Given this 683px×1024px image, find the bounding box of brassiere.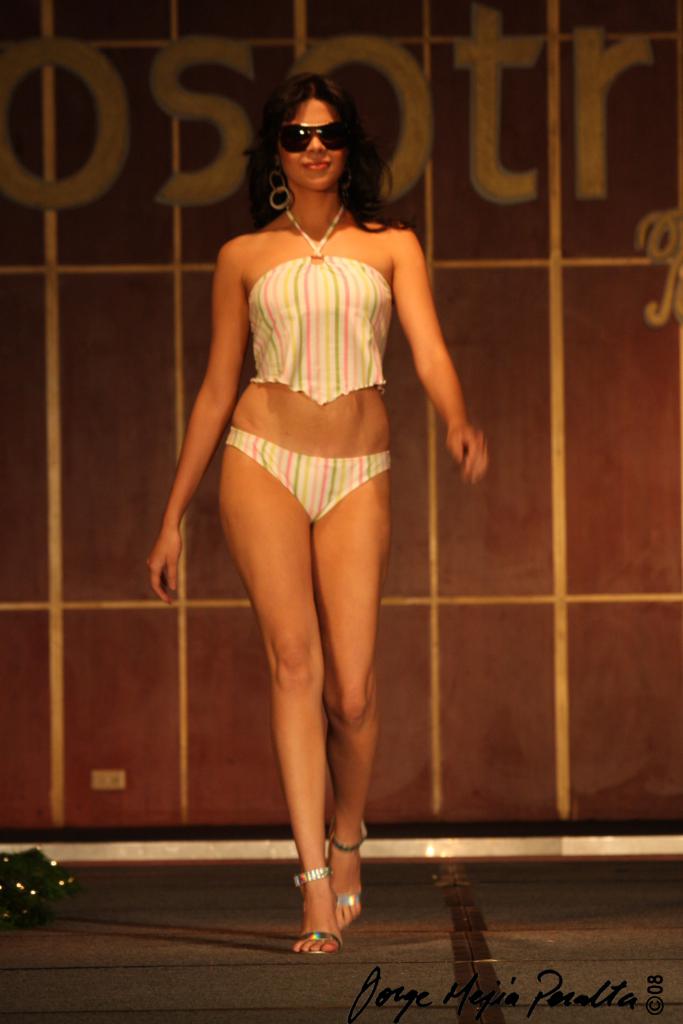
detection(245, 198, 392, 412).
